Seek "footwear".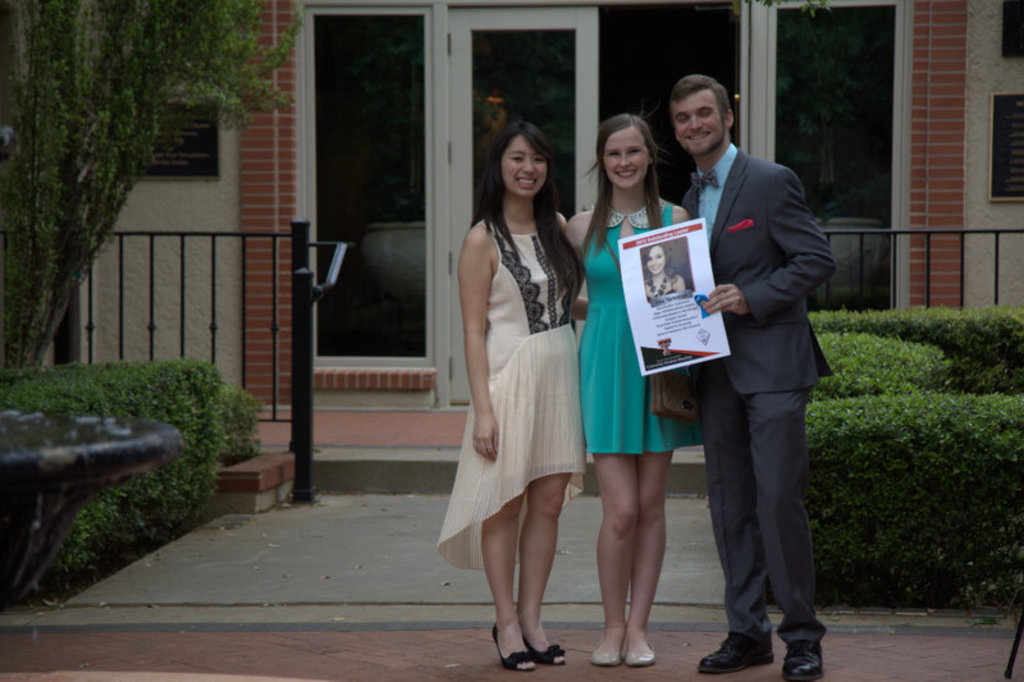
locate(594, 642, 621, 665).
